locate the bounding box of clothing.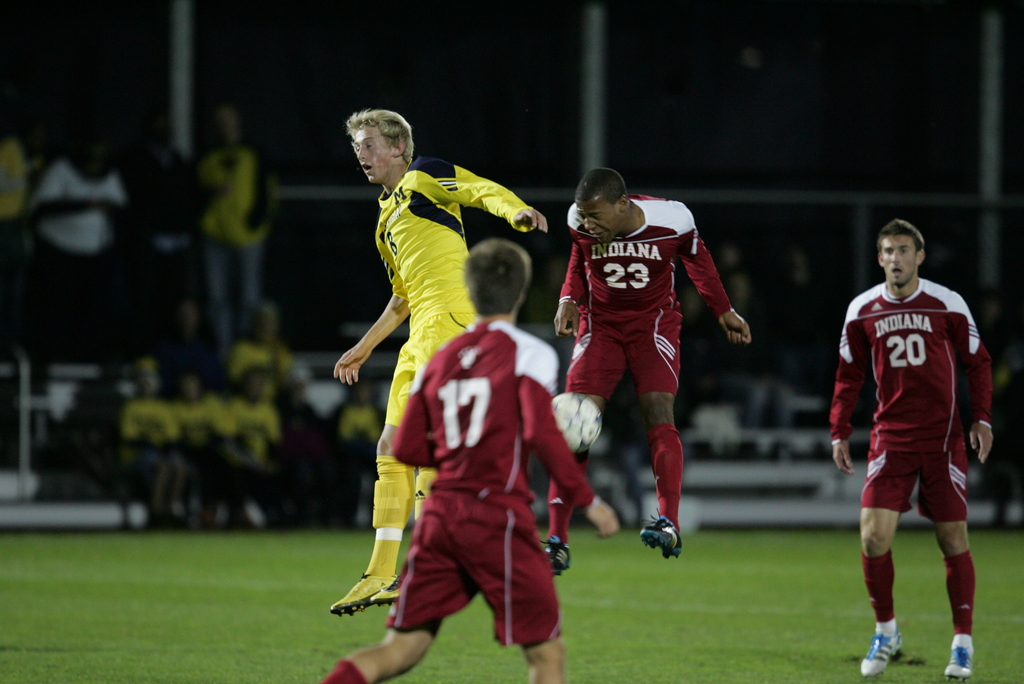
Bounding box: [123,150,202,357].
